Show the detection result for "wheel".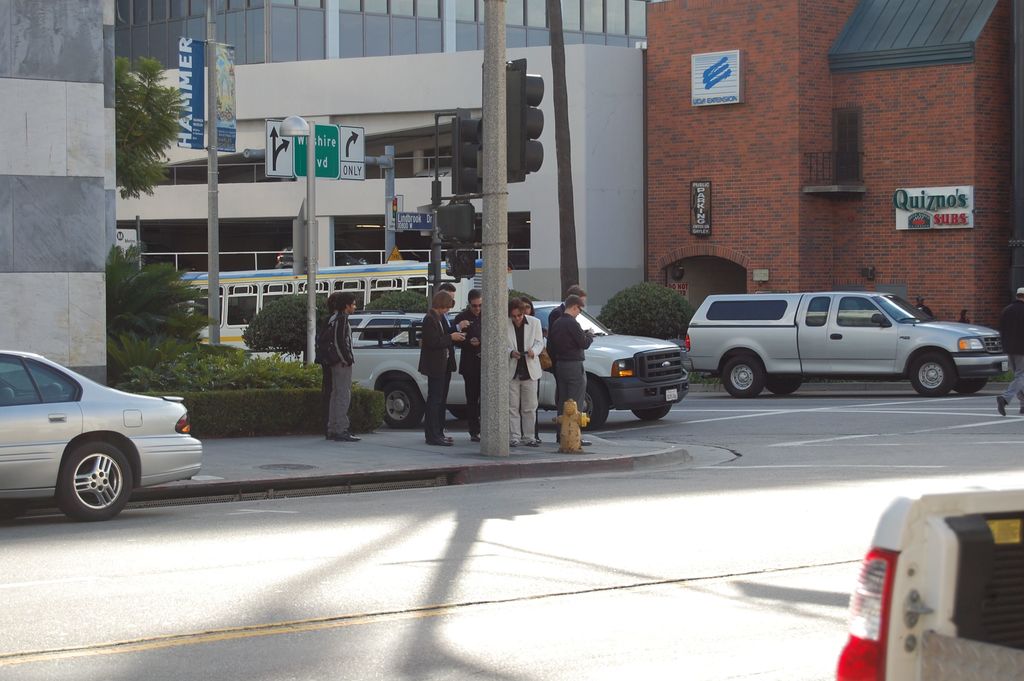
(771,377,808,398).
